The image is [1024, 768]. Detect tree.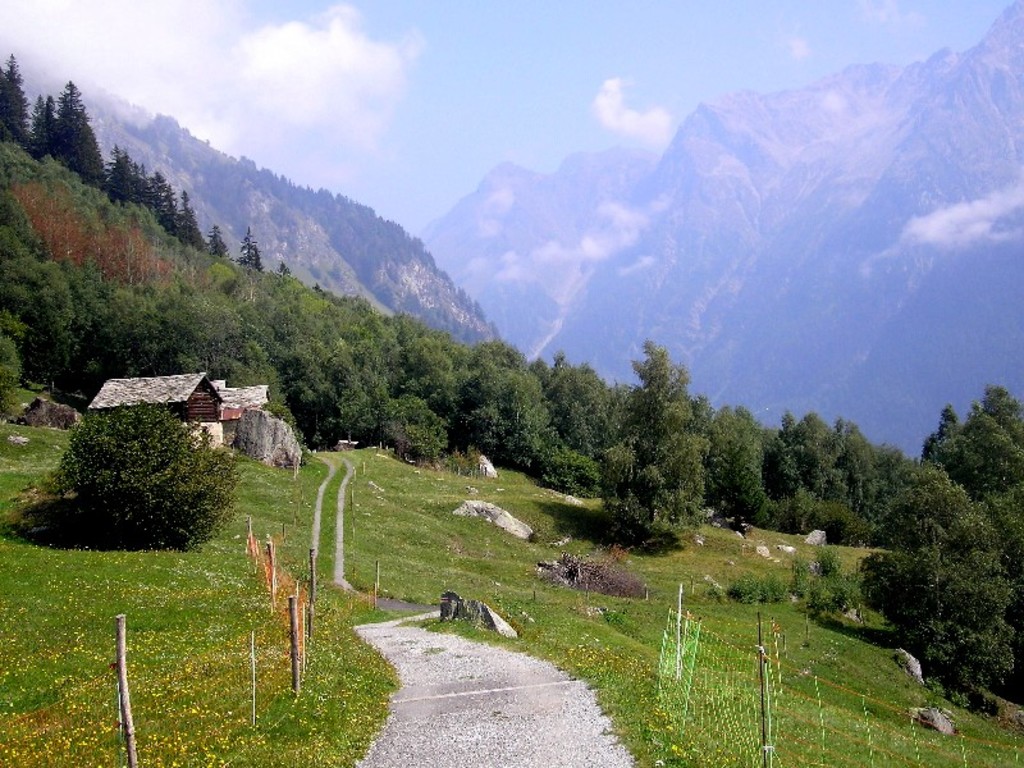
Detection: BBox(854, 460, 1019, 700).
